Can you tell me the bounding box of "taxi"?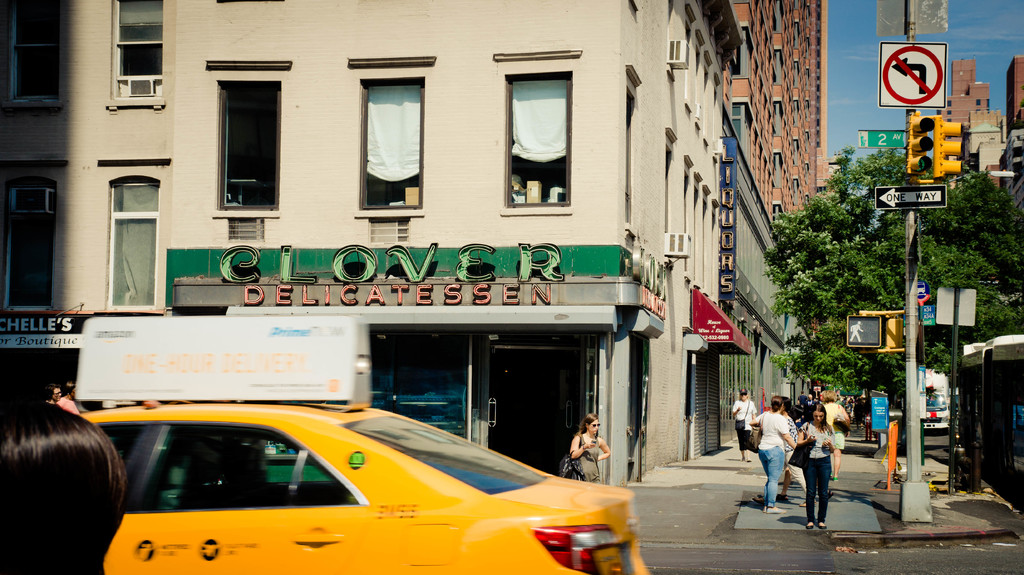
bbox=(38, 389, 634, 574).
